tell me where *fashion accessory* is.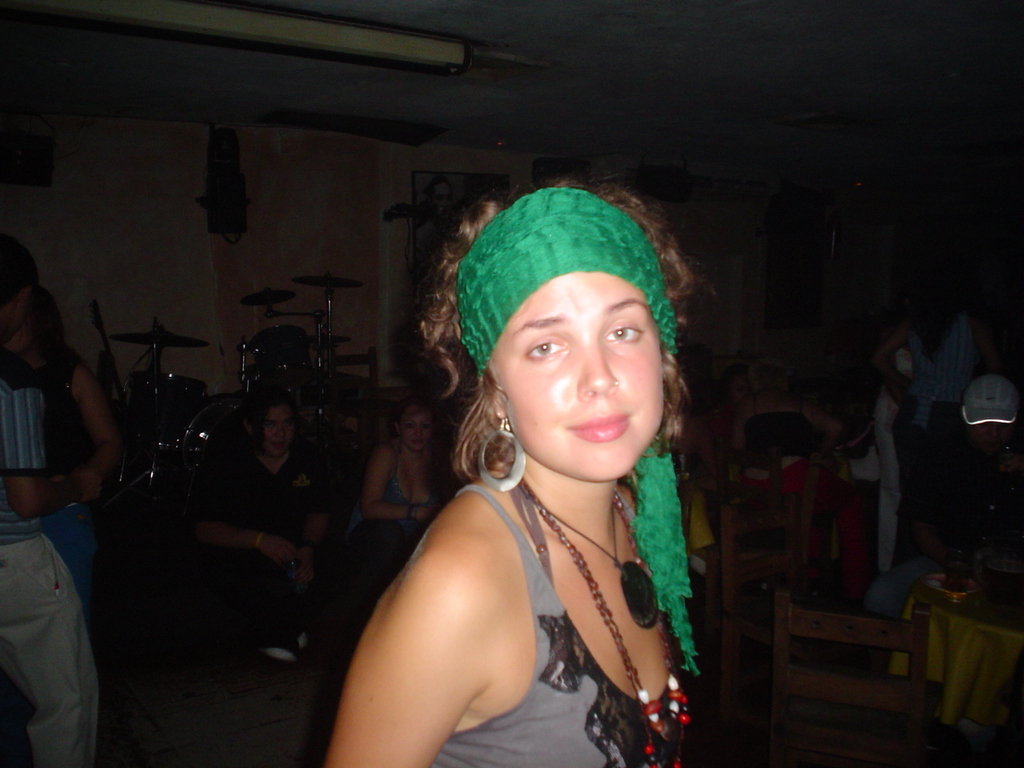
*fashion accessory* is at box=[254, 639, 294, 663].
